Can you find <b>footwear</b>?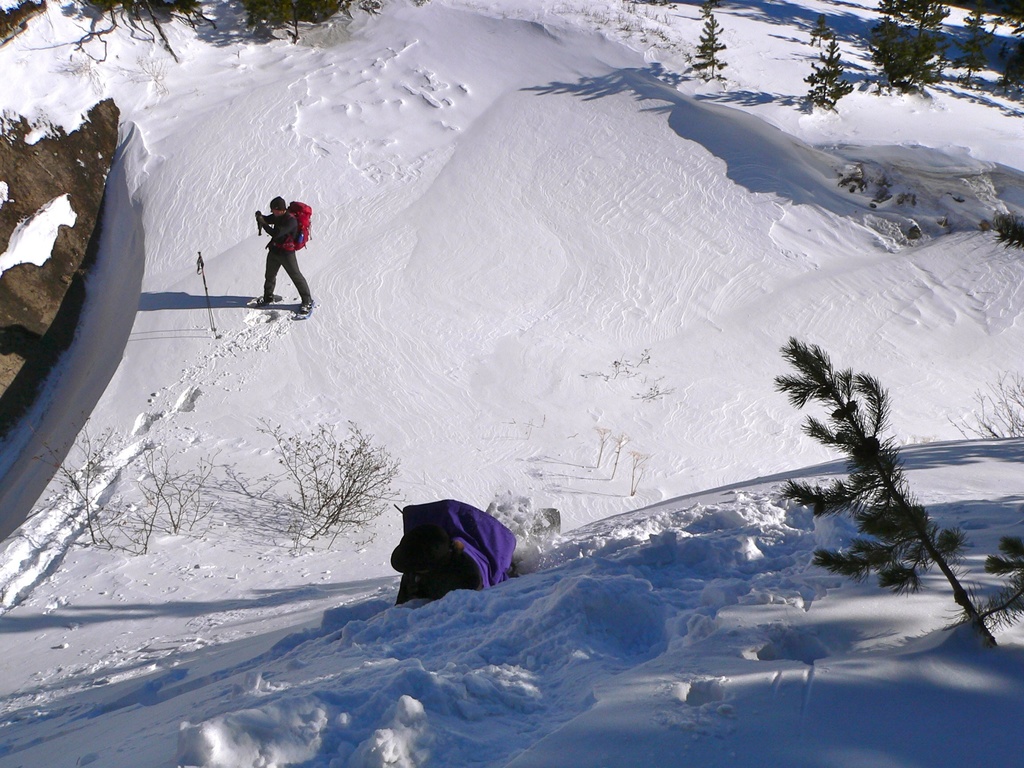
Yes, bounding box: (x1=306, y1=301, x2=312, y2=306).
